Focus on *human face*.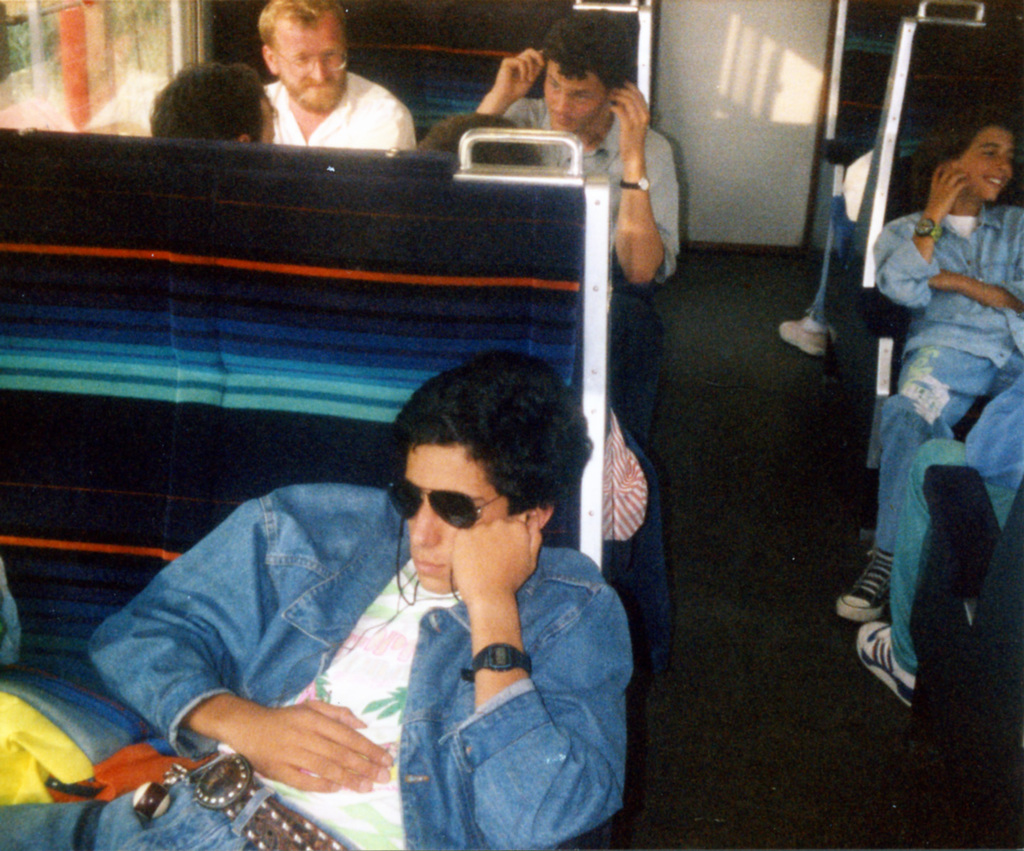
Focused at rect(958, 135, 1017, 202).
